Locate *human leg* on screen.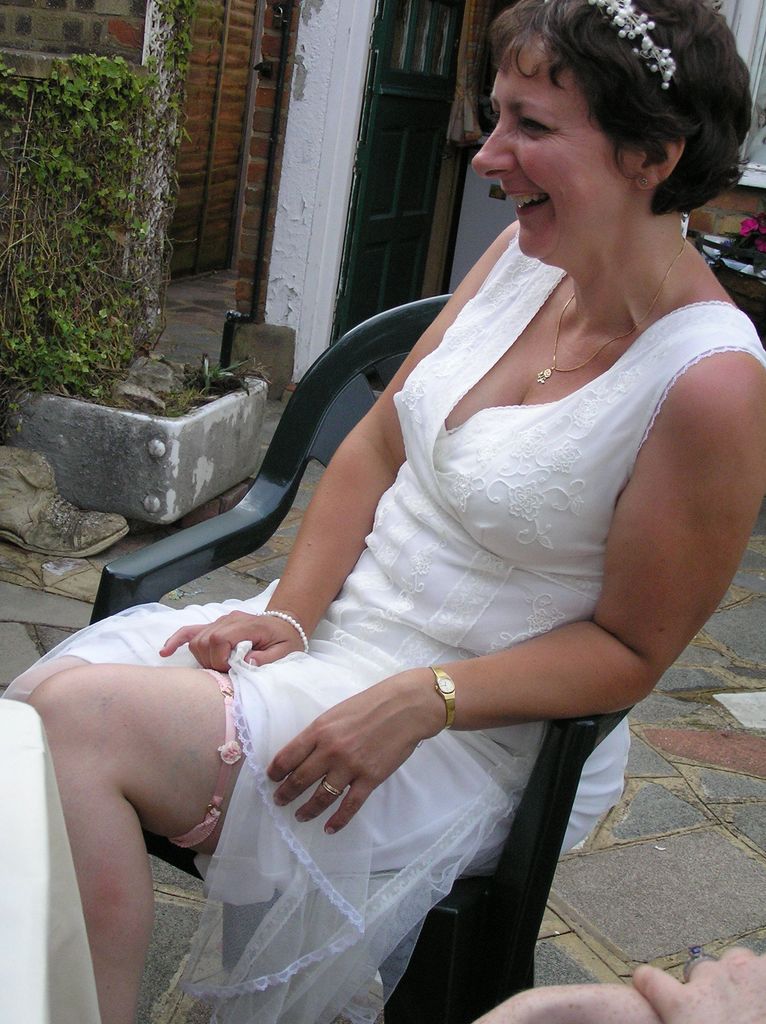
On screen at 24 661 280 1015.
